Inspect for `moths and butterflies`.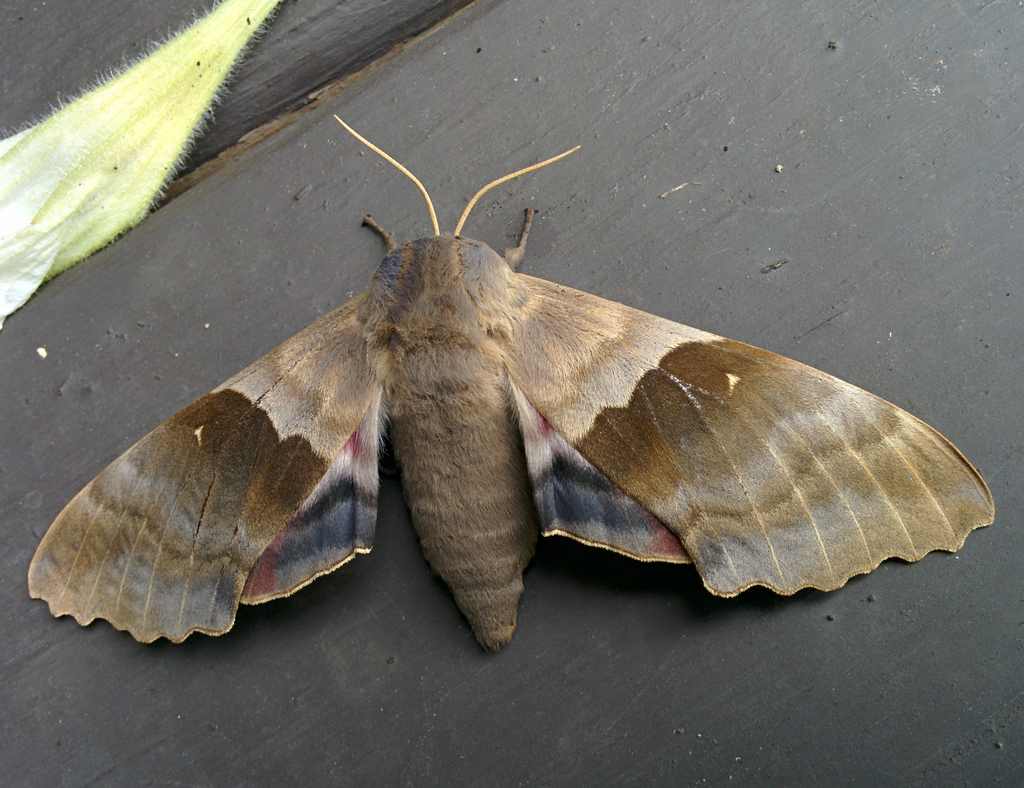
Inspection: bbox(27, 111, 998, 659).
